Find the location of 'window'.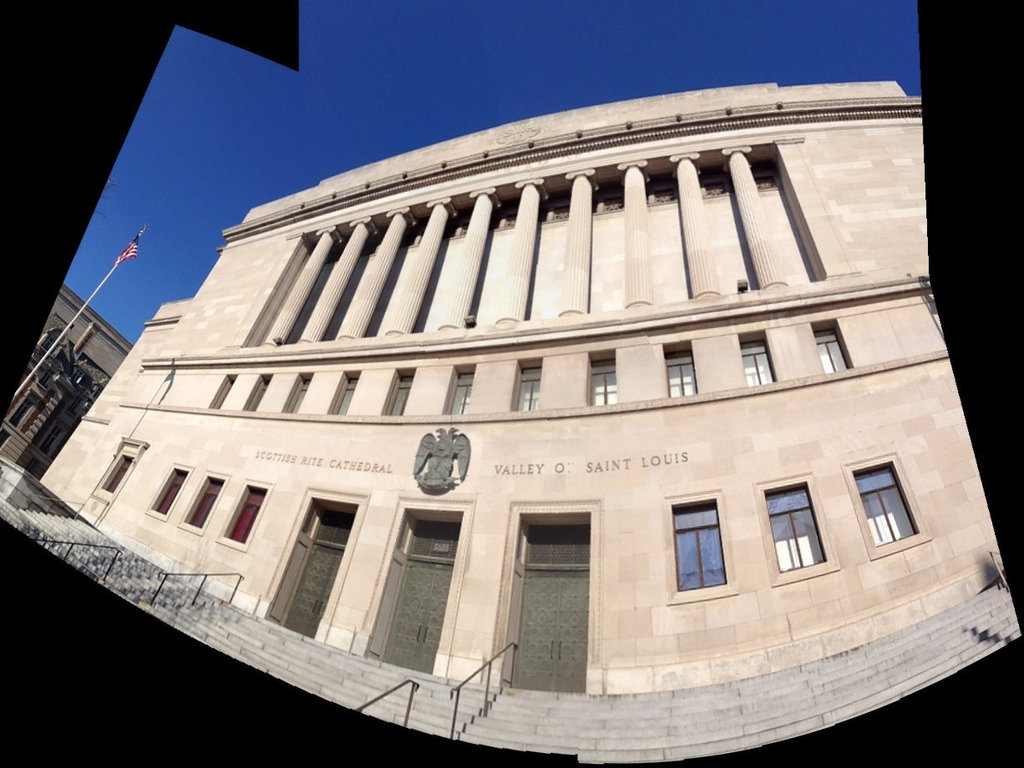
Location: [579,342,620,407].
